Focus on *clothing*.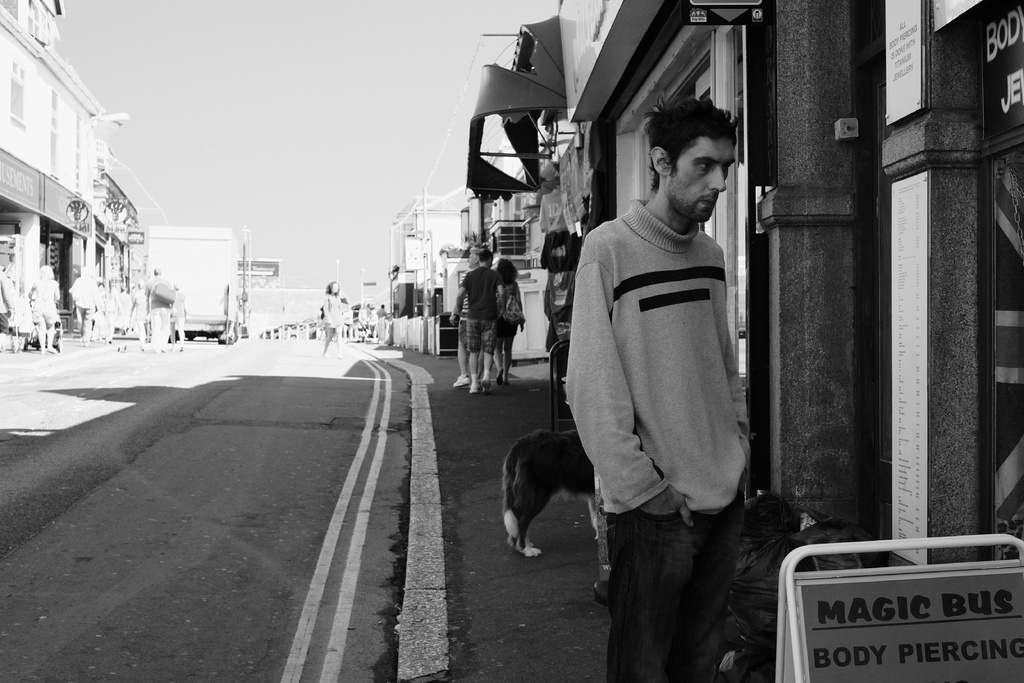
Focused at select_region(136, 291, 152, 321).
